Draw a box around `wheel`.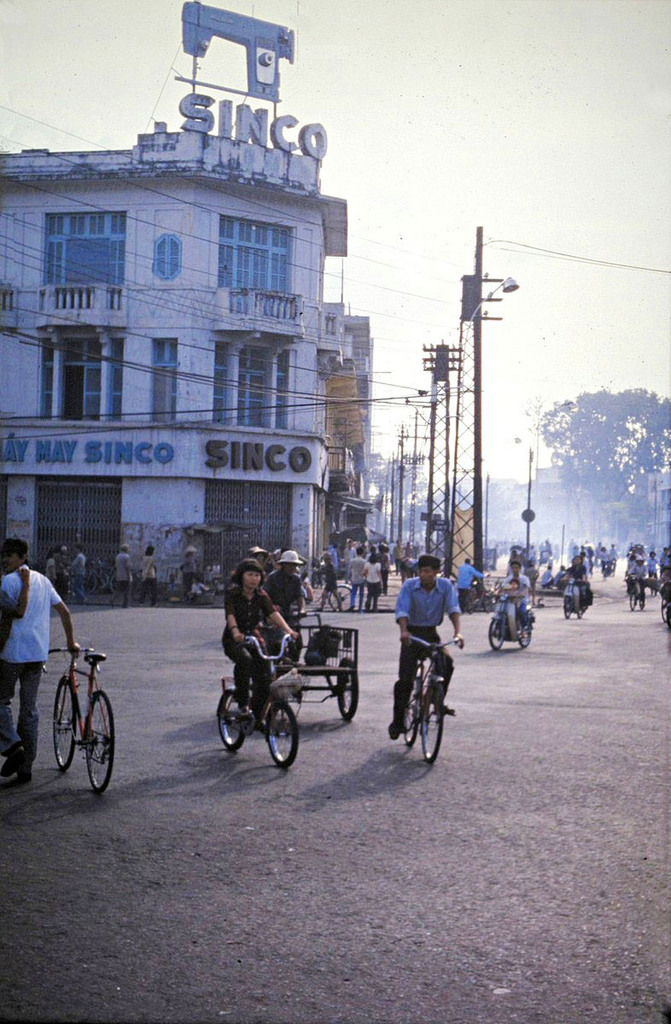
box=[423, 678, 445, 756].
